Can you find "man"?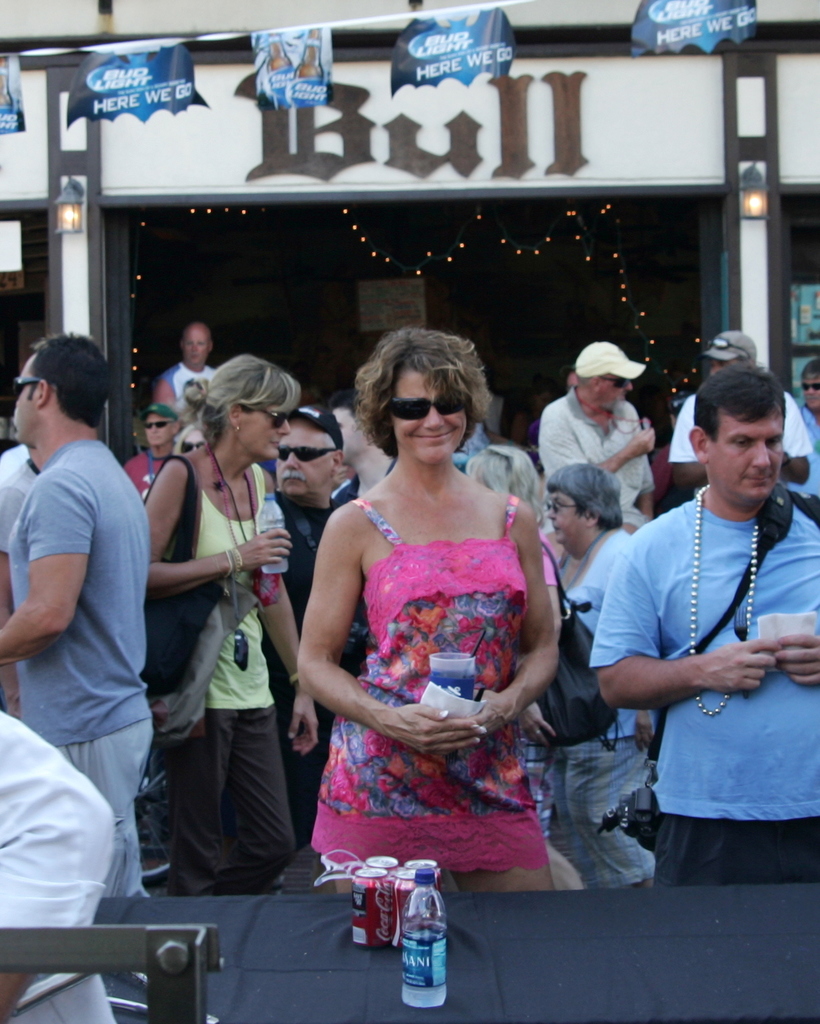
Yes, bounding box: box(586, 359, 819, 883).
